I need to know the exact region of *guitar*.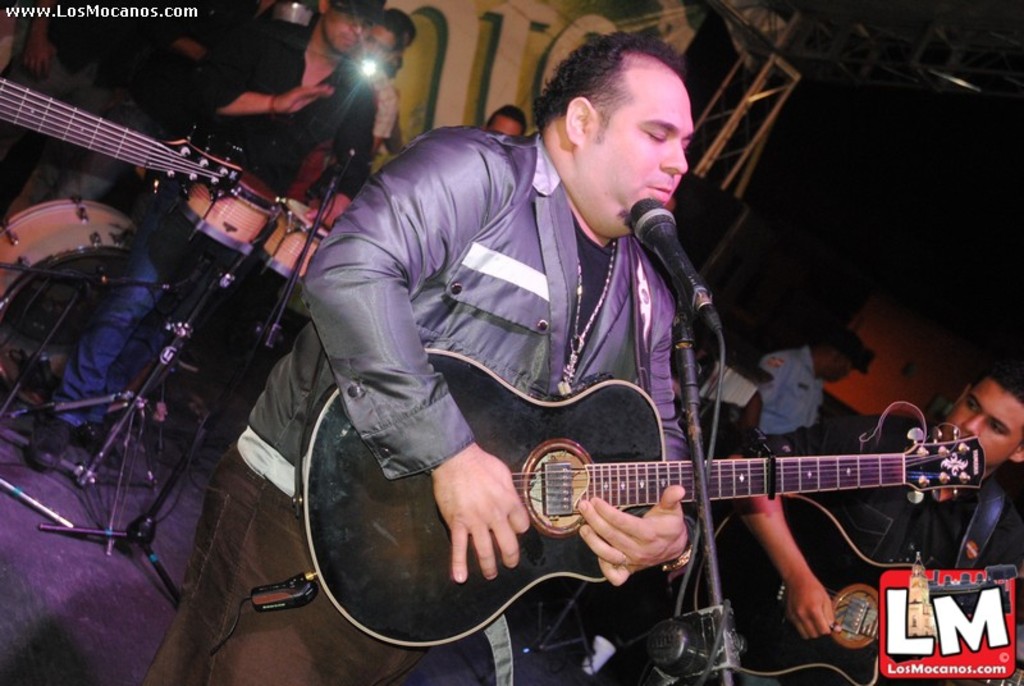
Region: (left=300, top=343, right=983, bottom=653).
